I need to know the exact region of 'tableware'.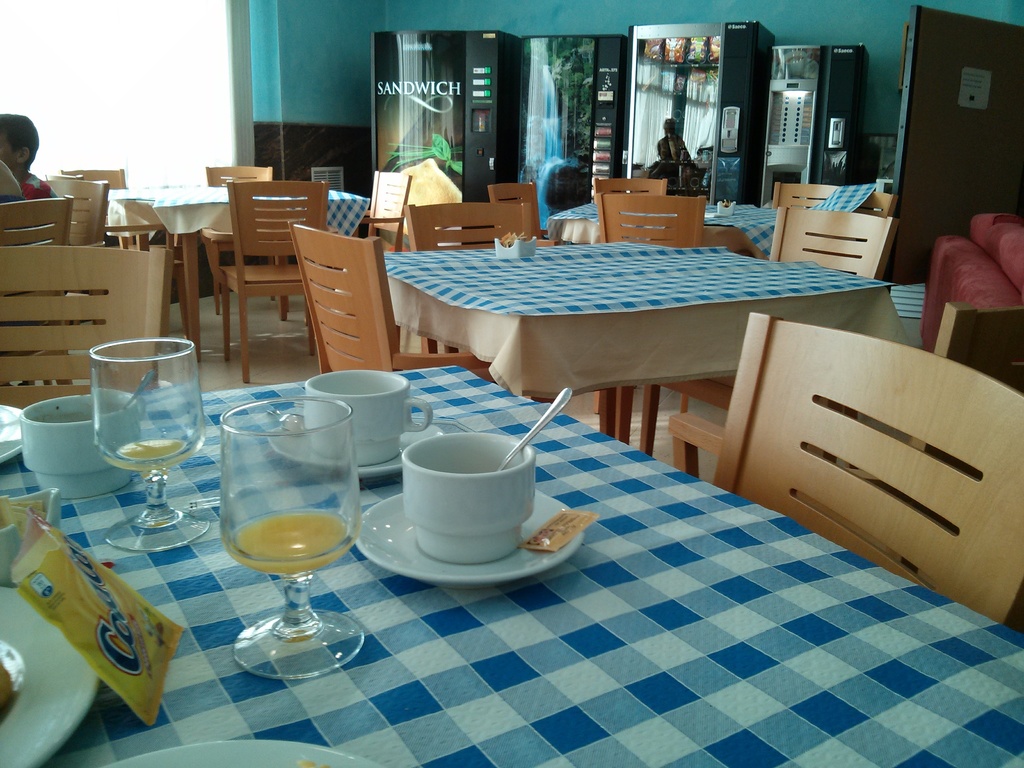
Region: box(493, 386, 572, 468).
